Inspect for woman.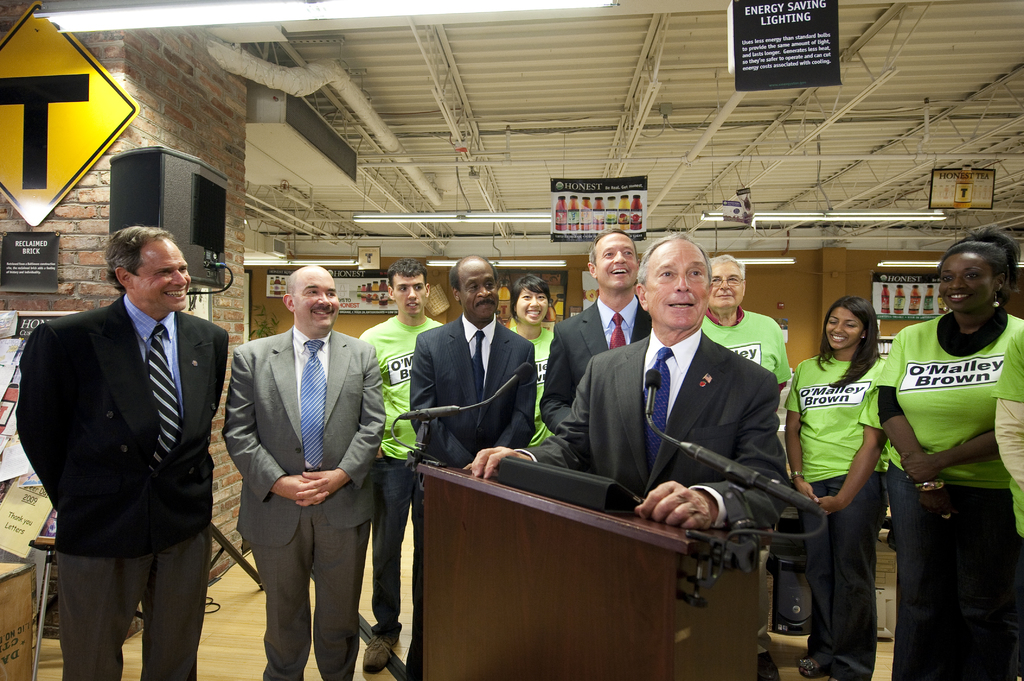
Inspection: (left=868, top=233, right=1023, bottom=680).
